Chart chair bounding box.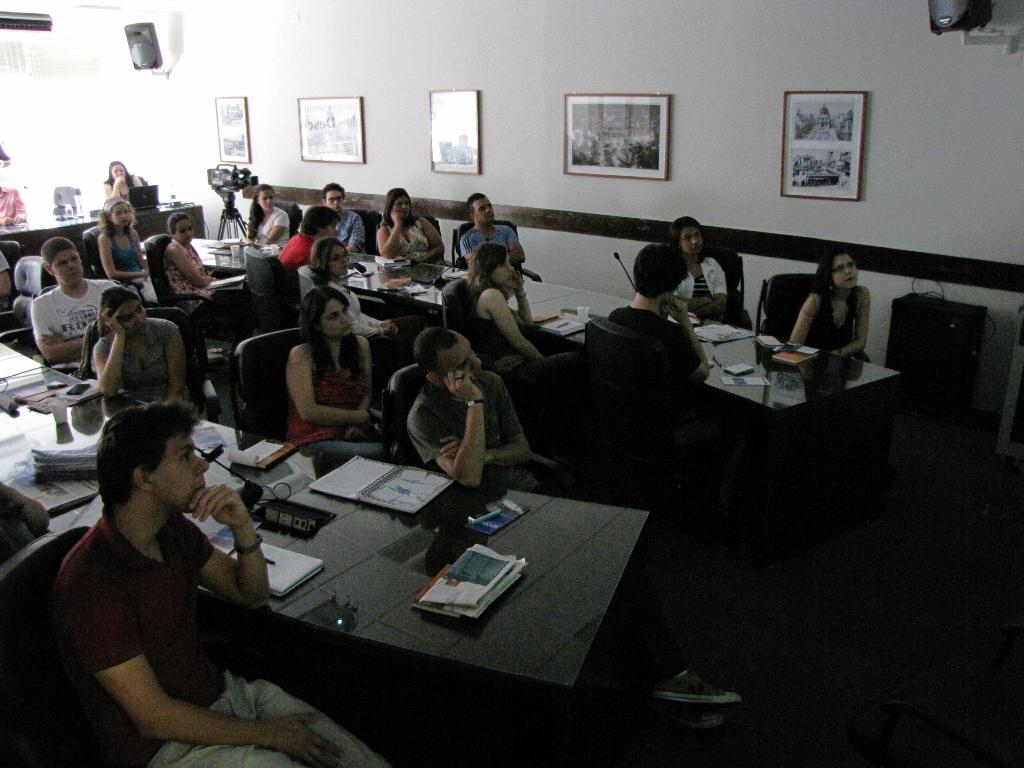
Charted: bbox(573, 319, 702, 508).
